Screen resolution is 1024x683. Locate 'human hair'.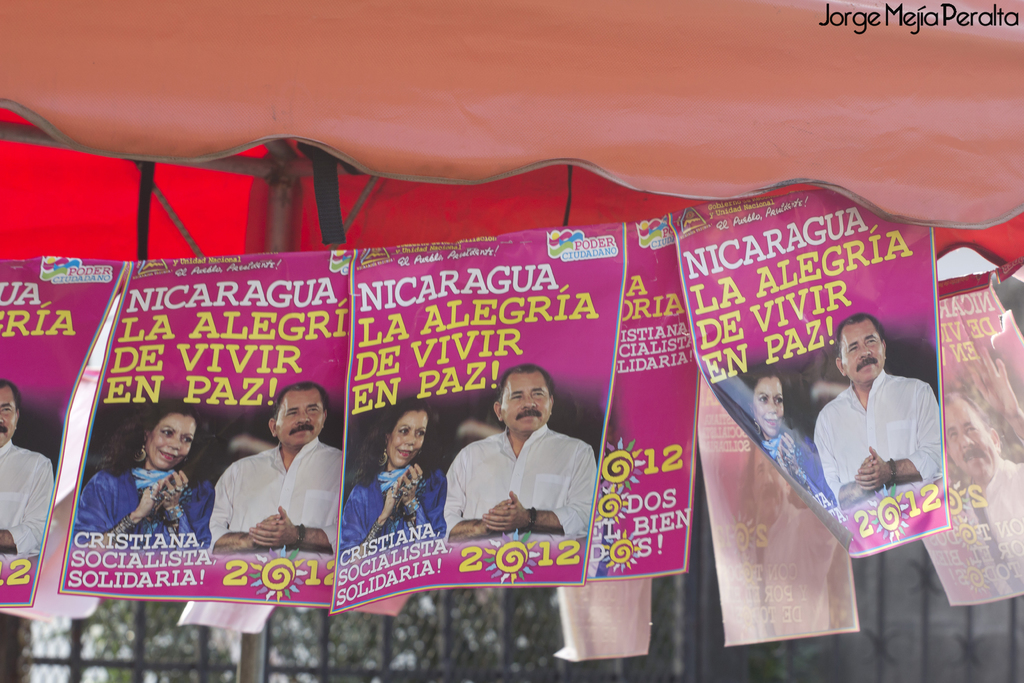
<region>273, 381, 331, 425</region>.
